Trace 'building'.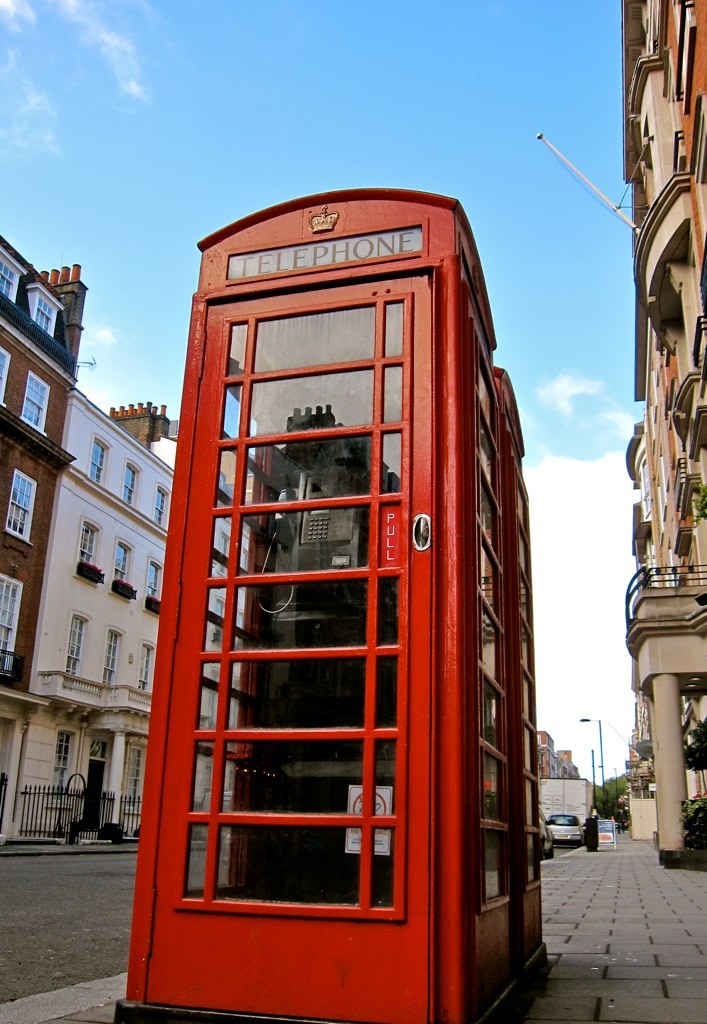
Traced to box(11, 401, 174, 848).
